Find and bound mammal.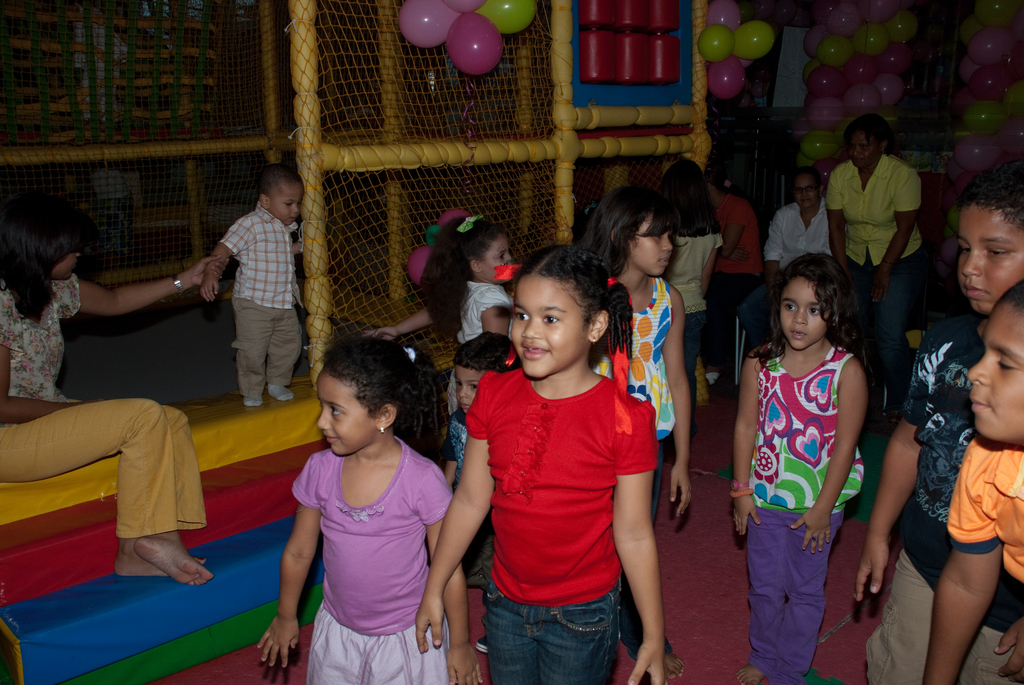
Bound: {"left": 763, "top": 163, "right": 835, "bottom": 307}.
